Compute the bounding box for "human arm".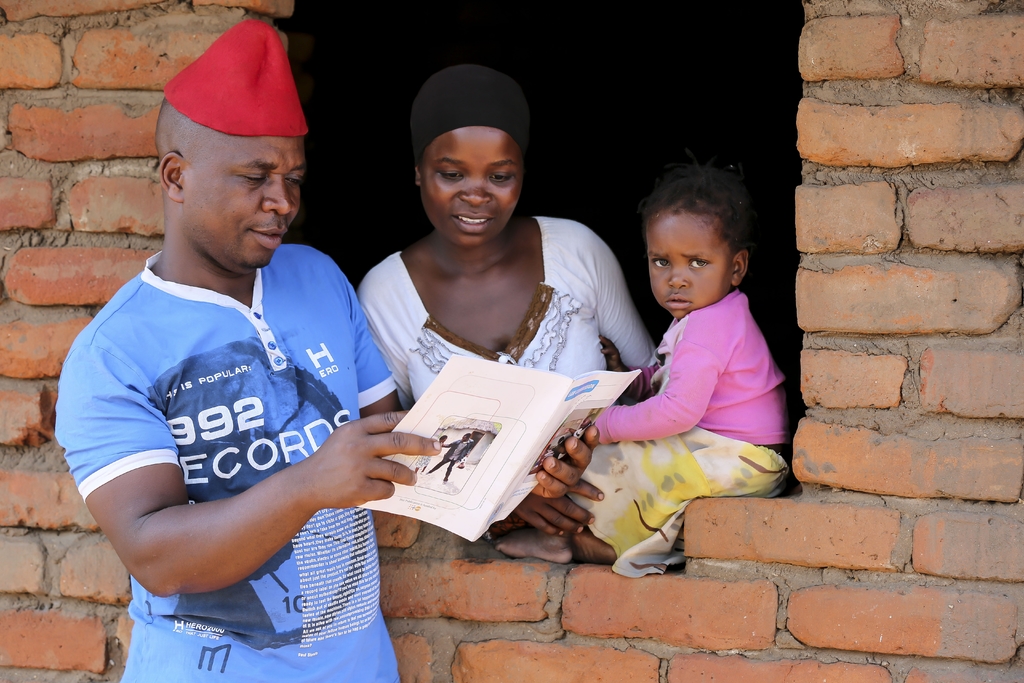
598:333:666:399.
